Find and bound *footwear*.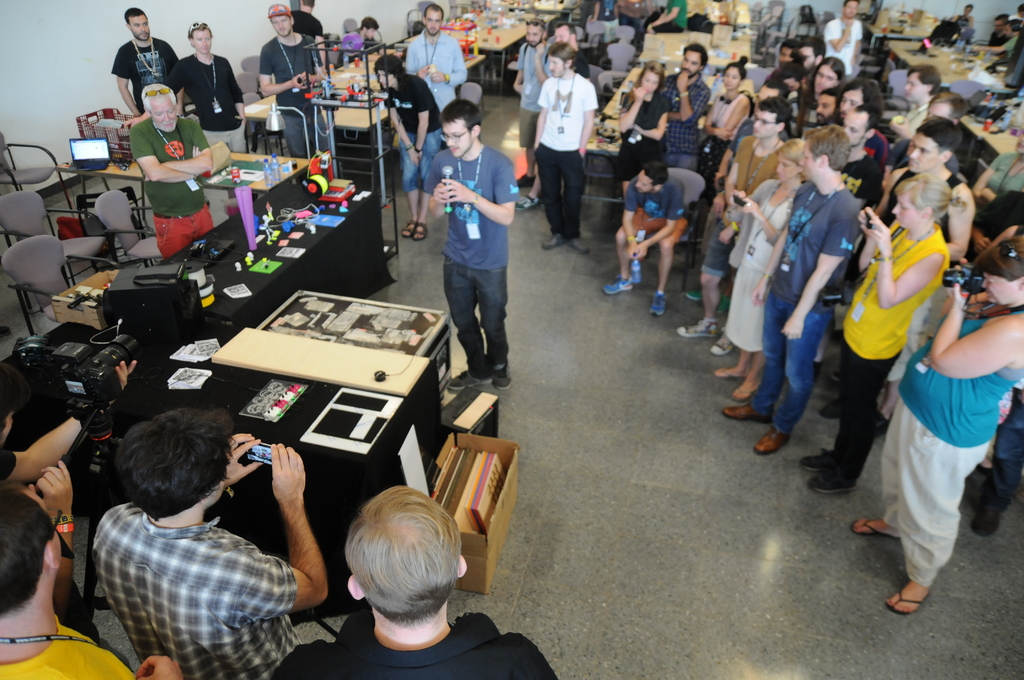
Bound: x1=800, y1=442, x2=840, y2=465.
